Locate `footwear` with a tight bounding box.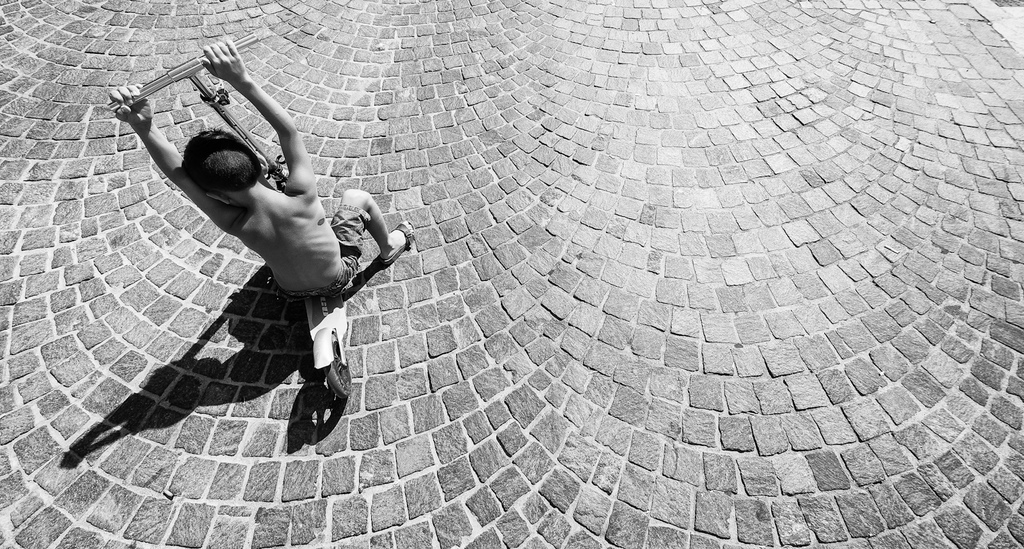
[left=374, top=221, right=417, bottom=267].
